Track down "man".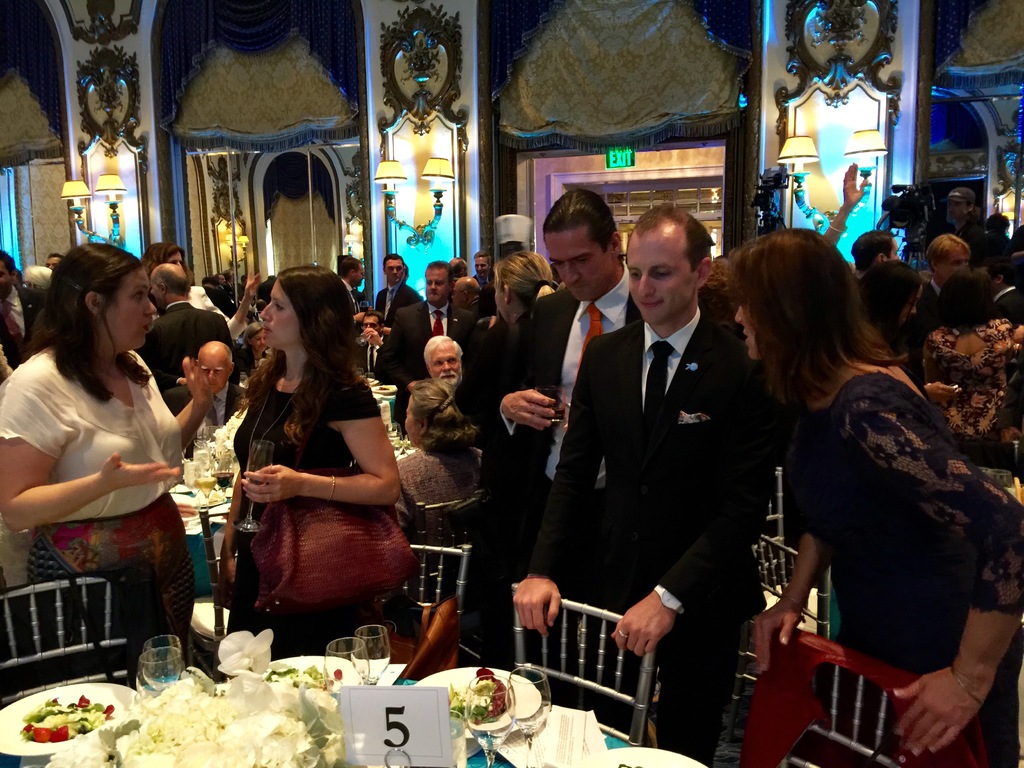
Tracked to box(133, 262, 236, 394).
